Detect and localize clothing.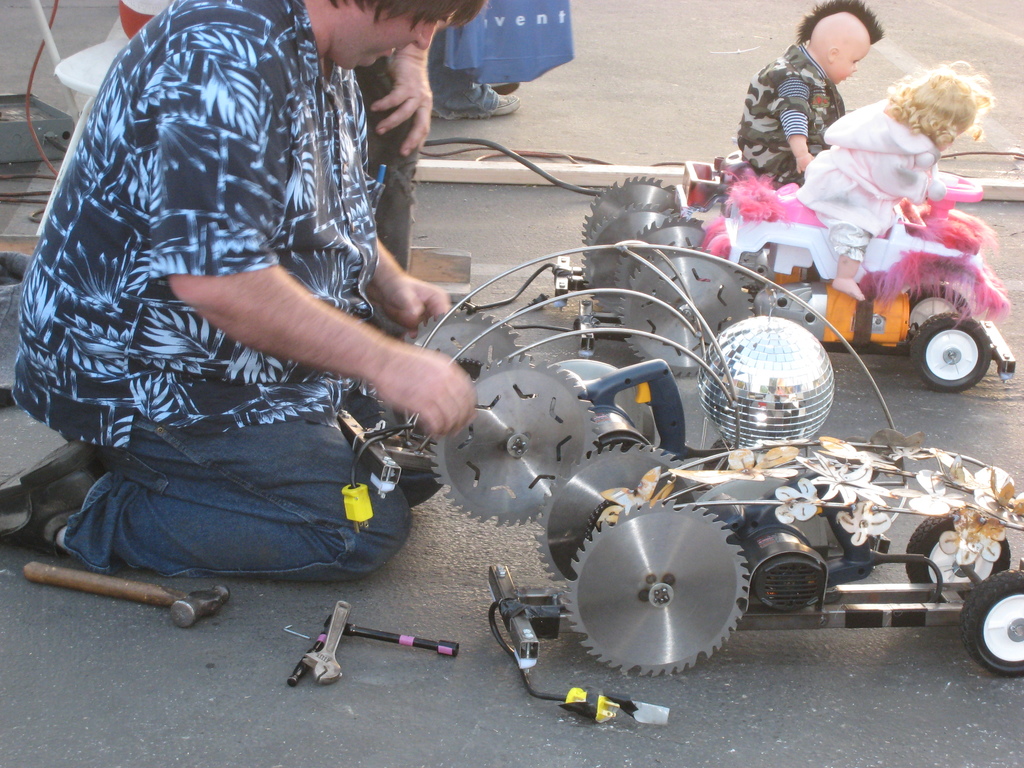
Localized at (796, 99, 942, 262).
